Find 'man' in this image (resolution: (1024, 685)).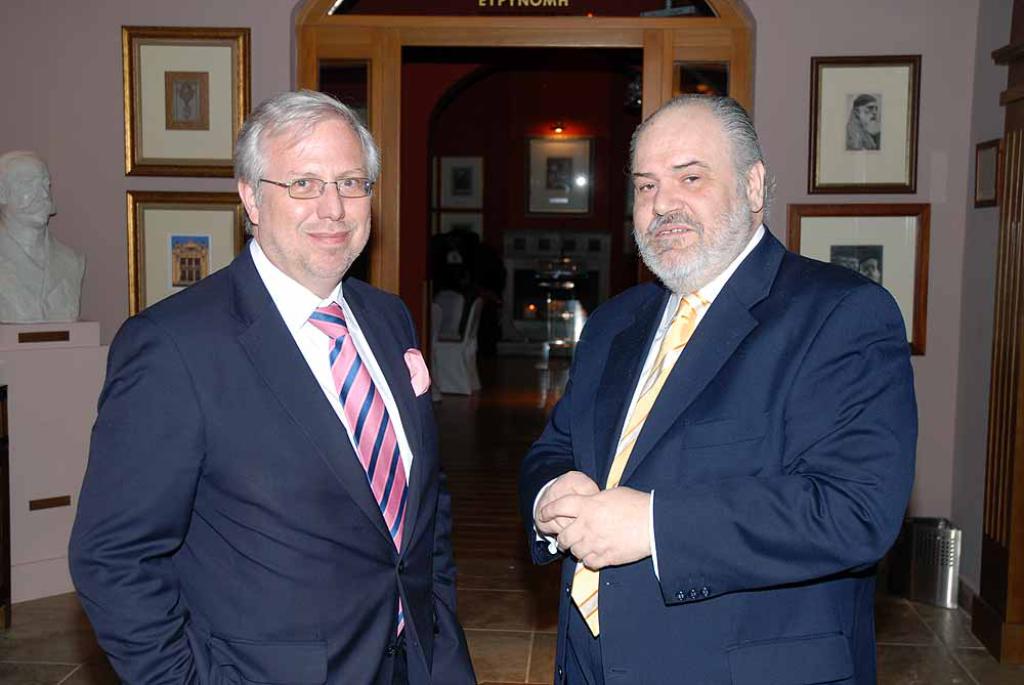
x1=62, y1=89, x2=478, y2=684.
